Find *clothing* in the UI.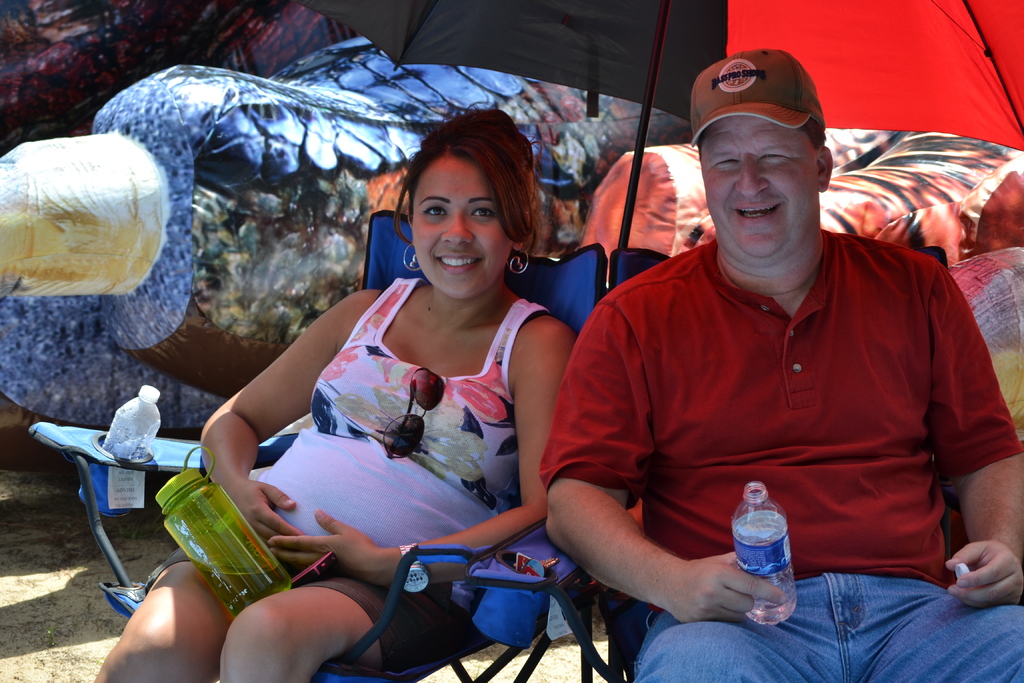
UI element at <bbox>630, 573, 1023, 682</bbox>.
